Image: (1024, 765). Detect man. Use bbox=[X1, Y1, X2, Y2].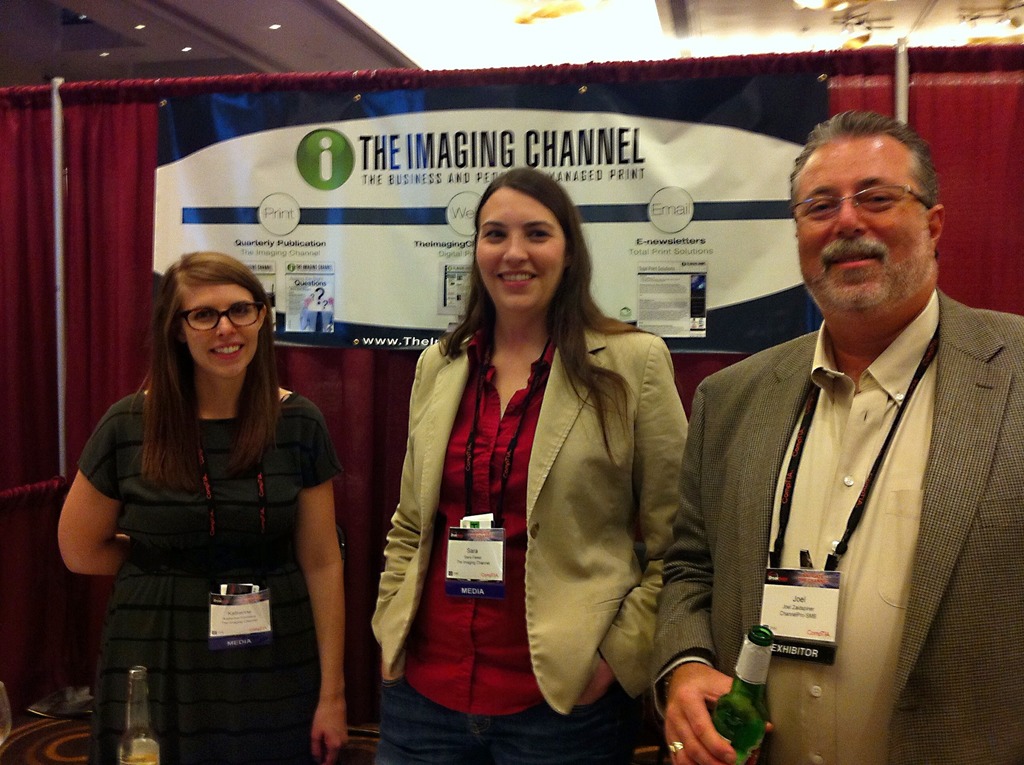
bbox=[630, 115, 1023, 764].
